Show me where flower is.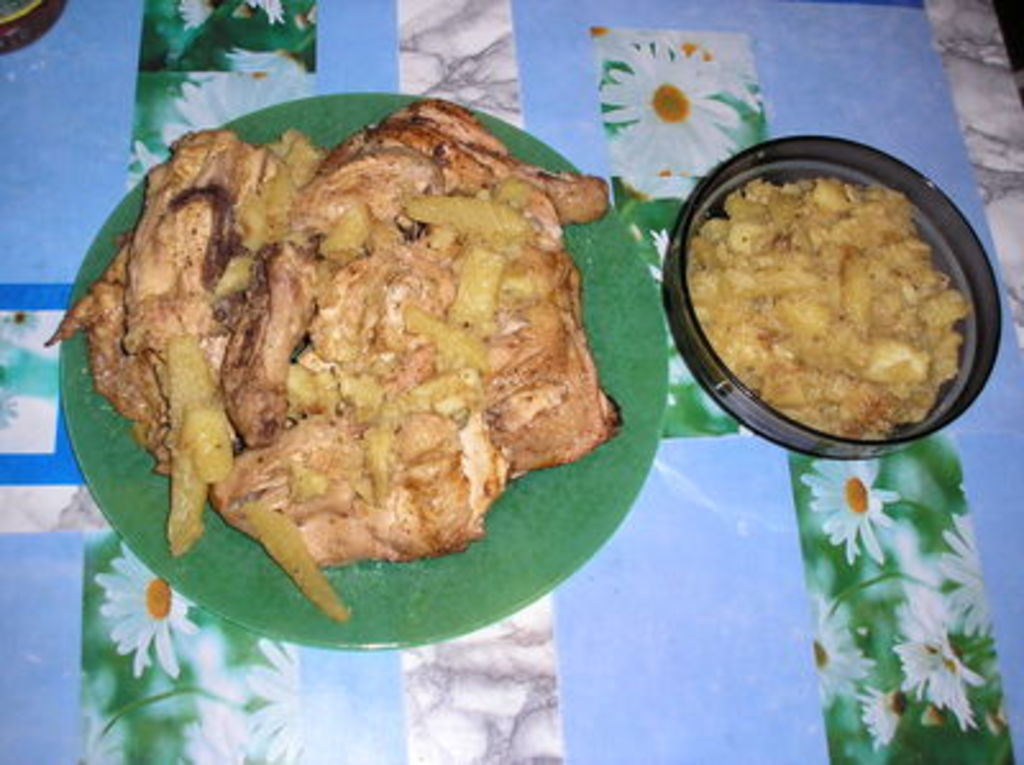
flower is at bbox=[814, 596, 883, 709].
